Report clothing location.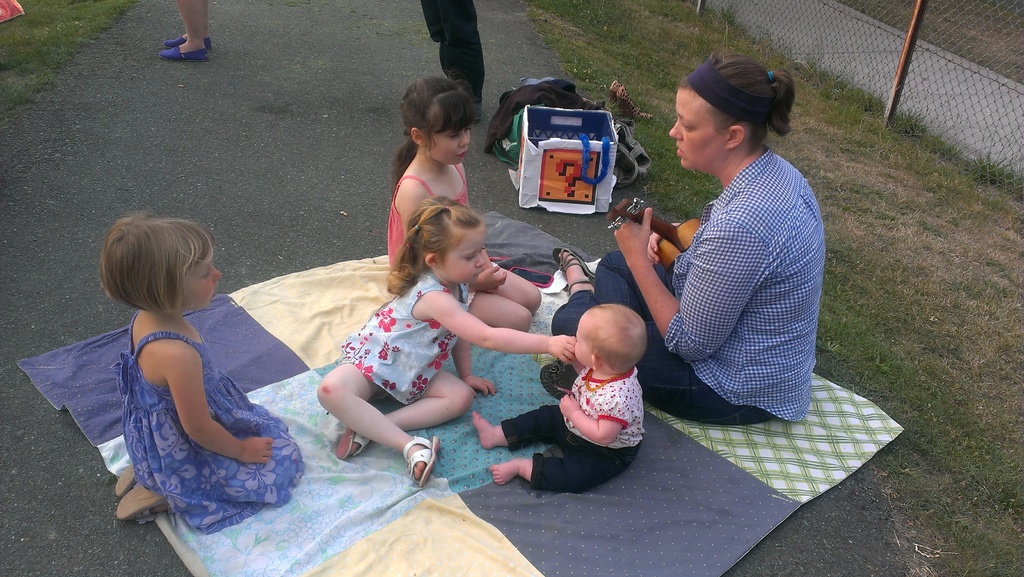
Report: region(502, 369, 646, 489).
